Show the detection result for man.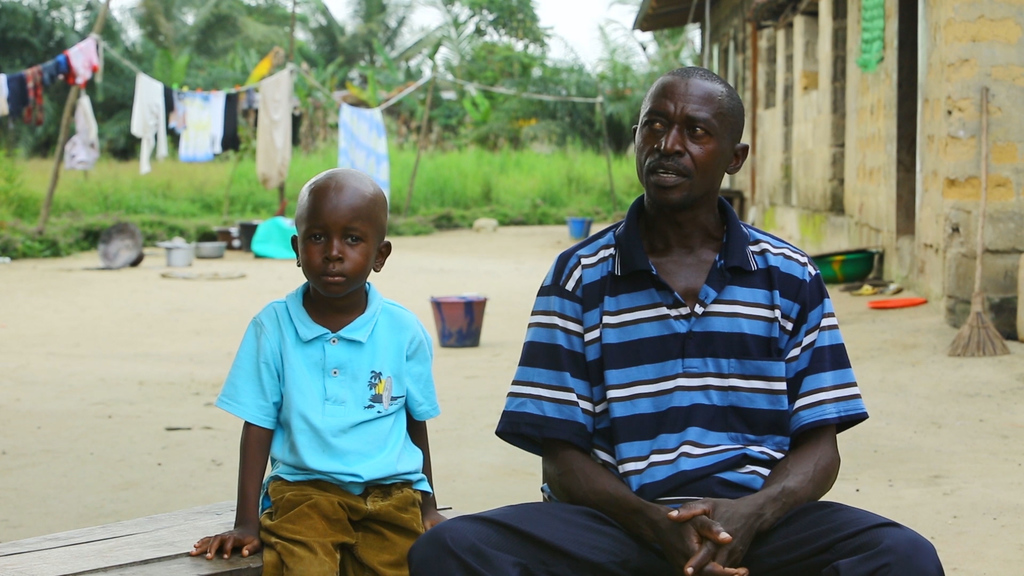
region(404, 65, 952, 575).
